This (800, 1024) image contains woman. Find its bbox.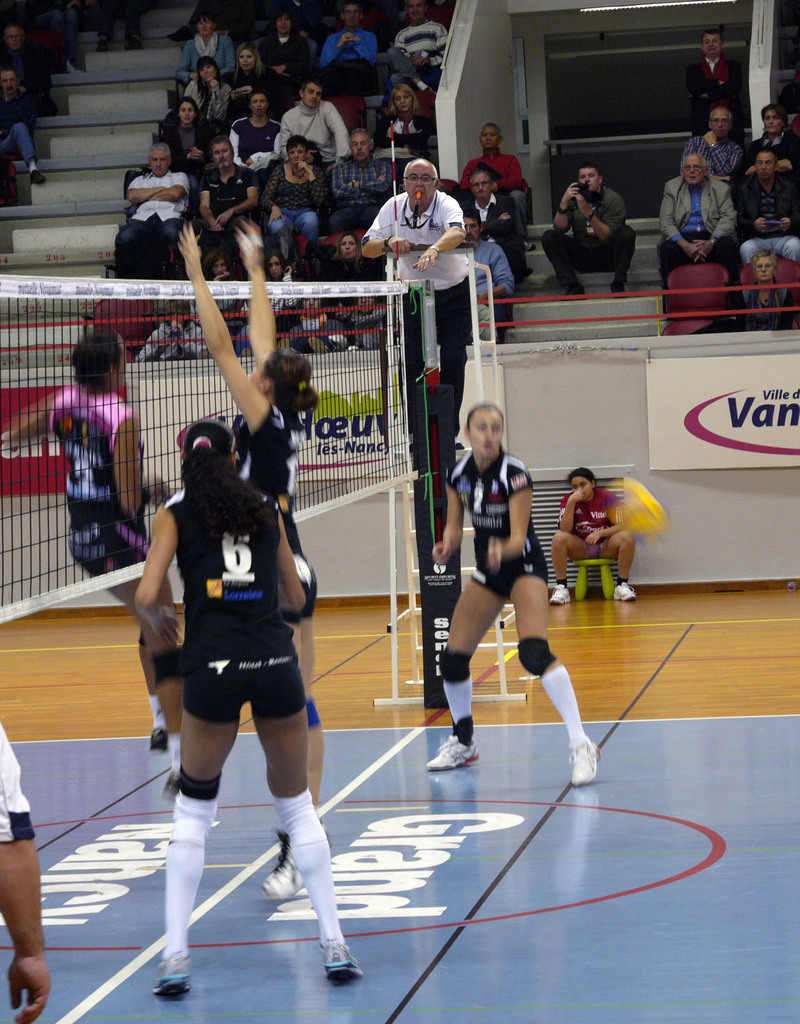
(126, 421, 362, 997).
